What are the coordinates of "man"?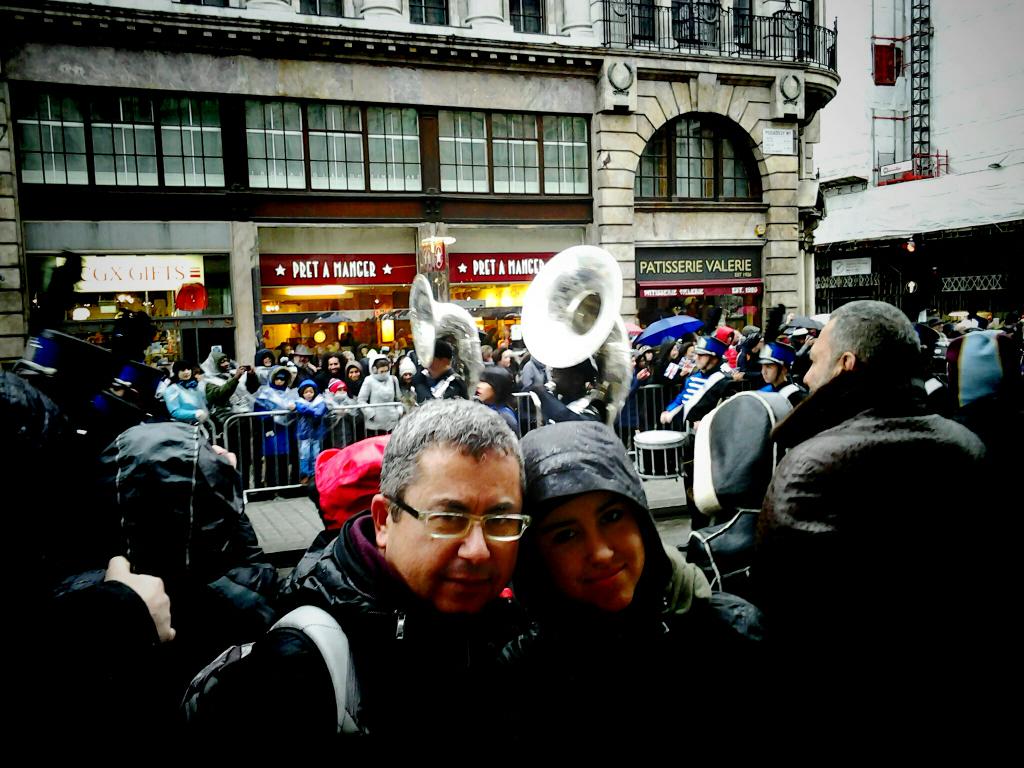
Rect(758, 340, 804, 406).
